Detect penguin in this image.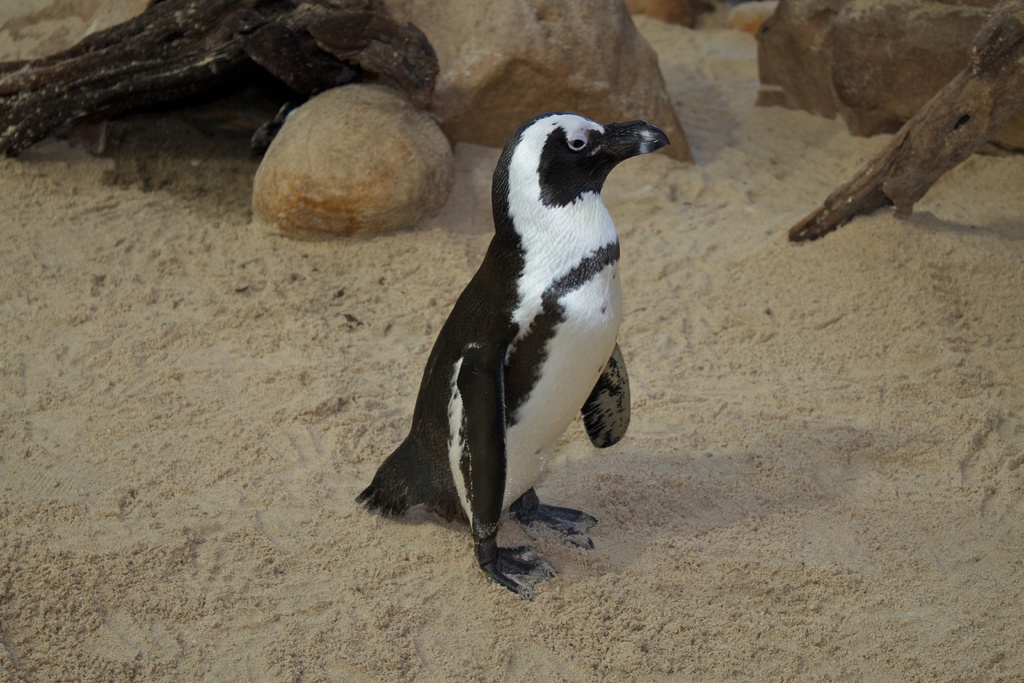
Detection: l=355, t=113, r=673, b=604.
